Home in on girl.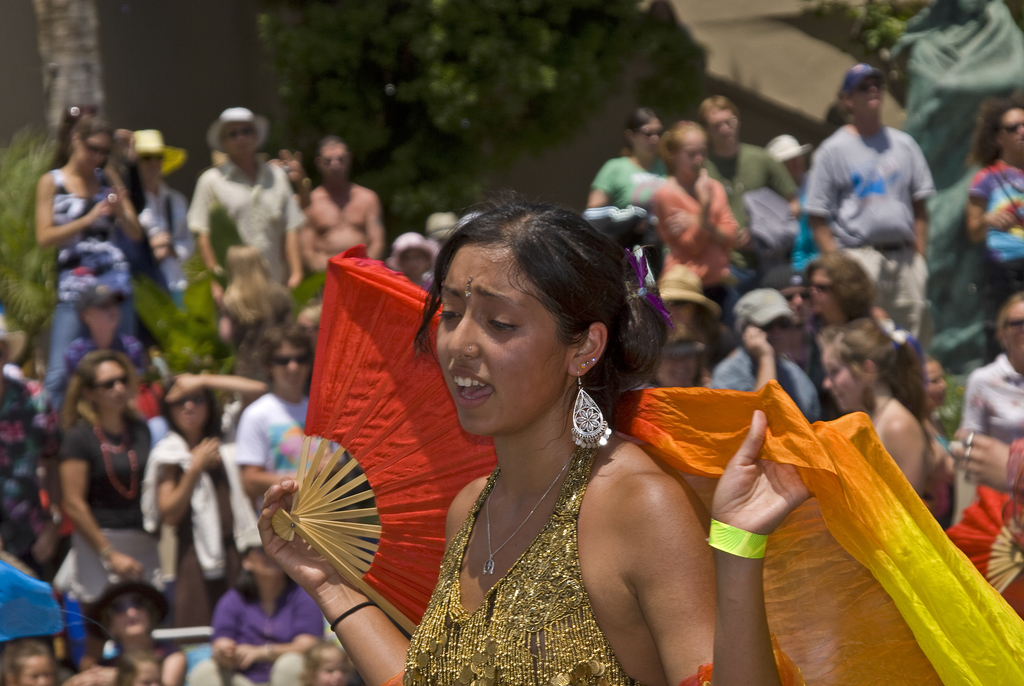
Homed in at x1=258 y1=203 x2=865 y2=685.
